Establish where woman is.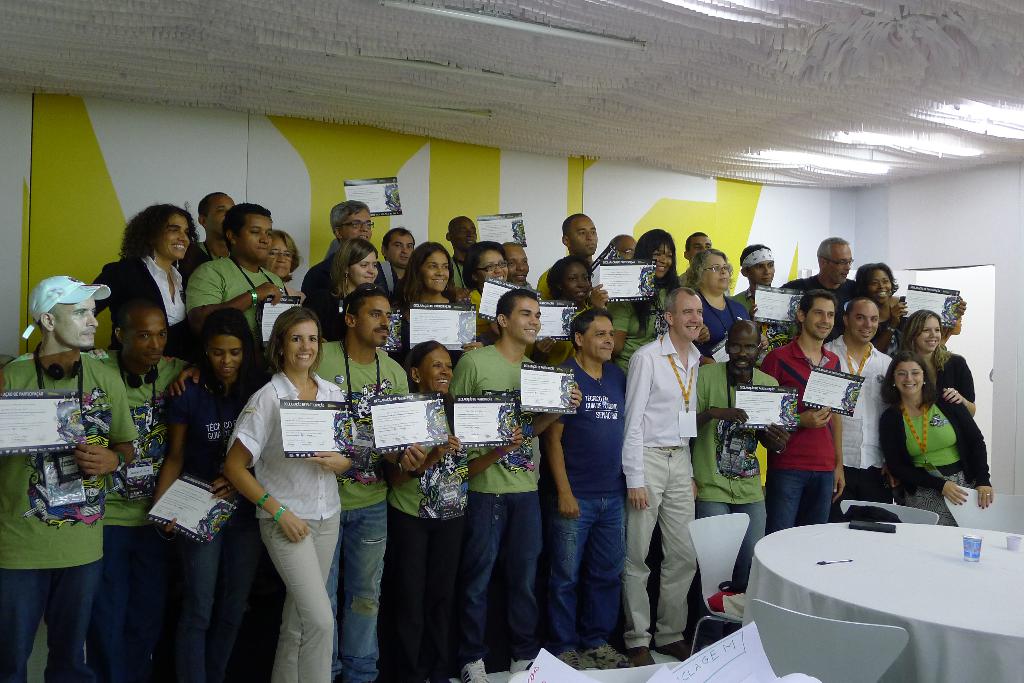
Established at bbox(225, 307, 354, 682).
